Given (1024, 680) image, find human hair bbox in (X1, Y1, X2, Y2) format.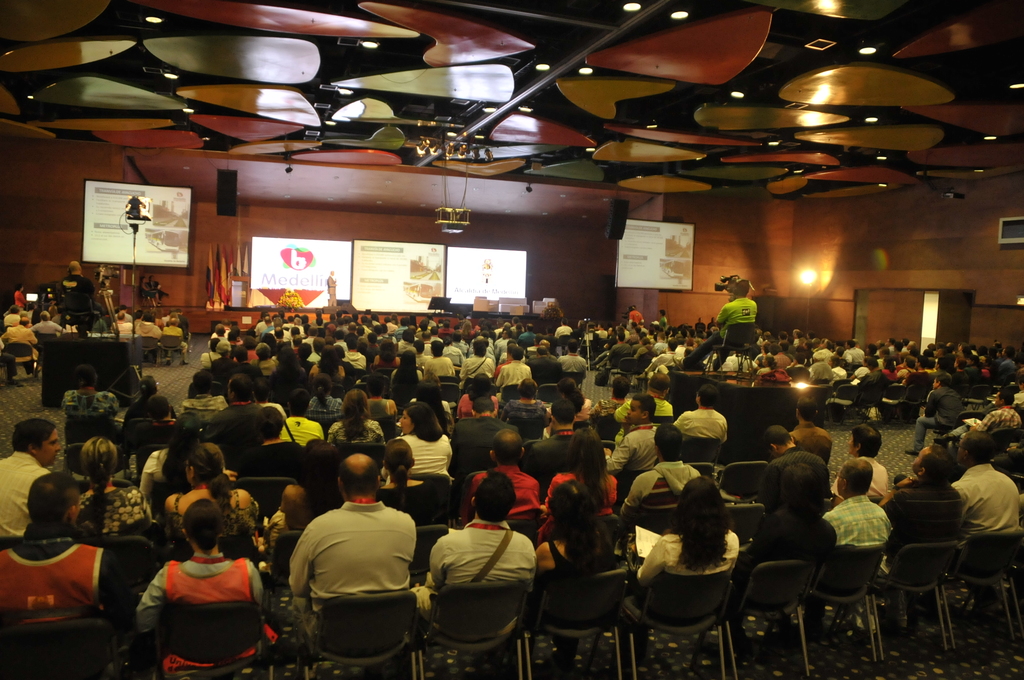
(627, 306, 634, 312).
